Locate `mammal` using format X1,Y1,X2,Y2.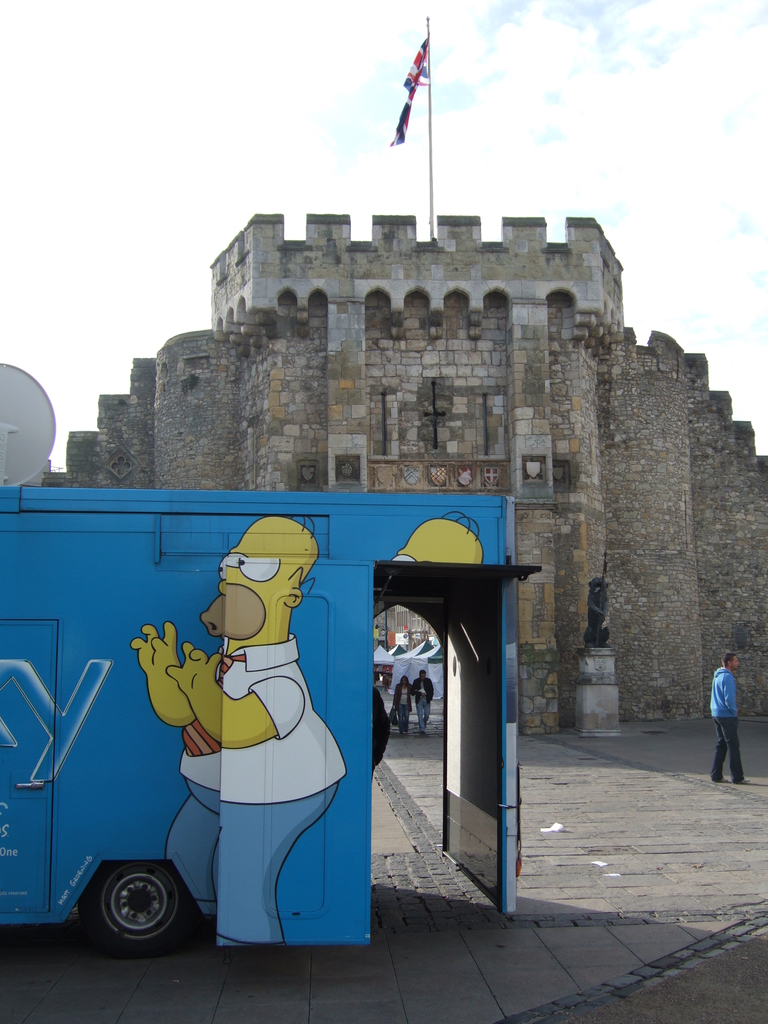
583,581,611,649.
